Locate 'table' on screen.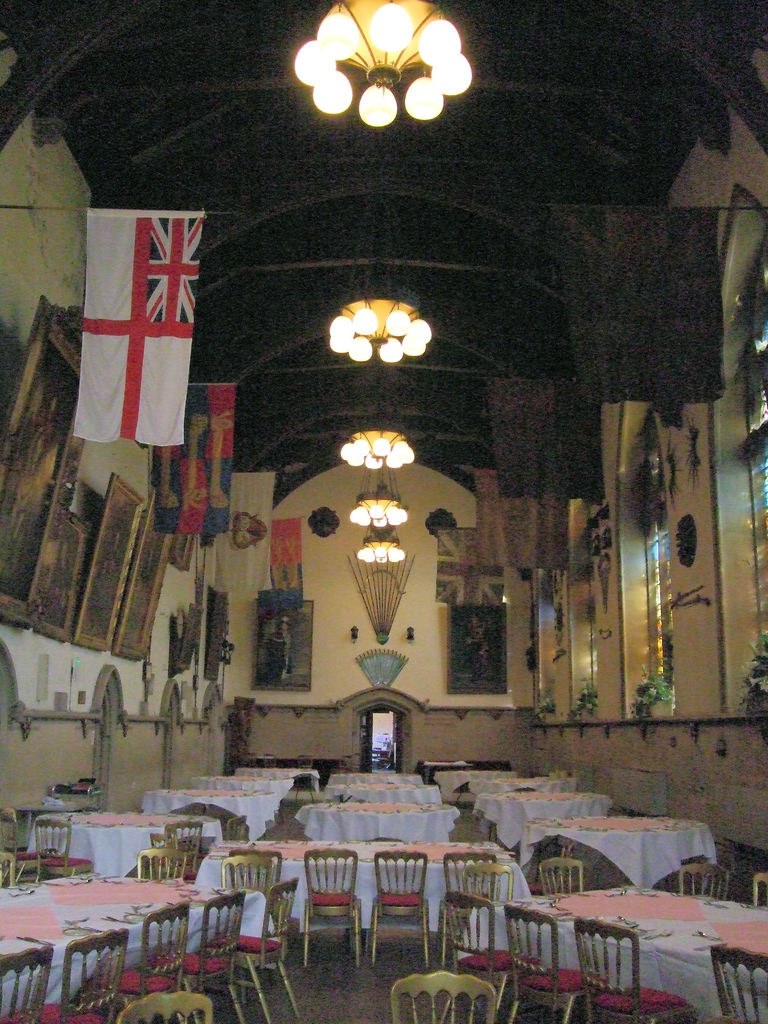
On screen at (291,804,458,838).
